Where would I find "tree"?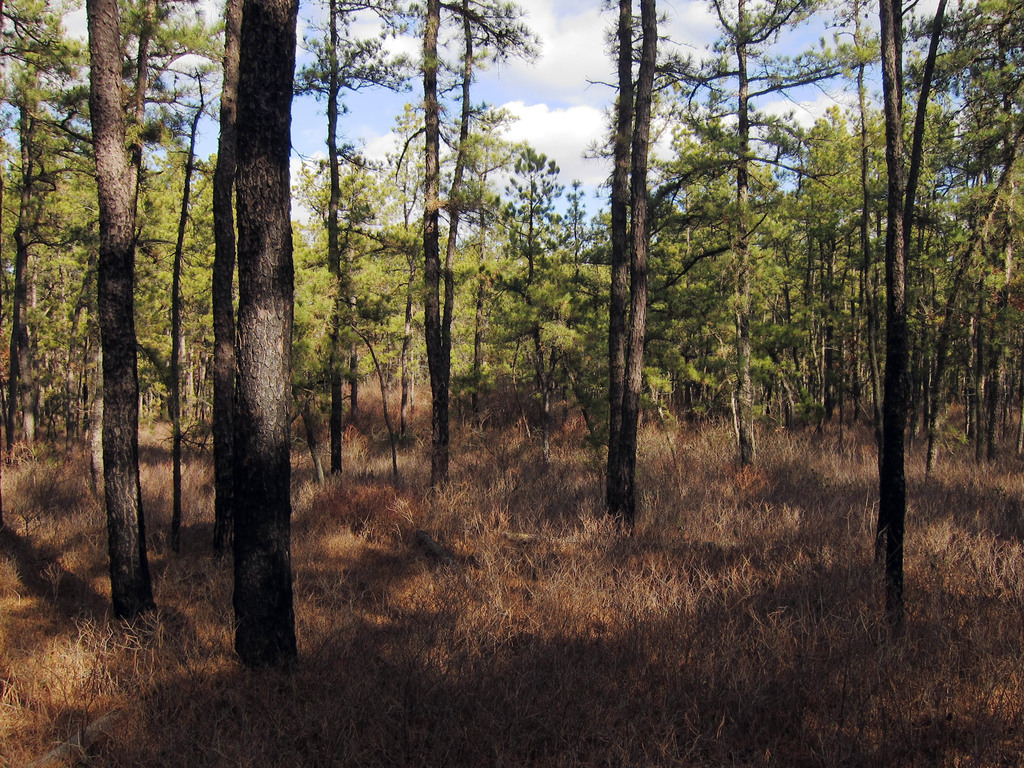
At region(876, 0, 941, 638).
